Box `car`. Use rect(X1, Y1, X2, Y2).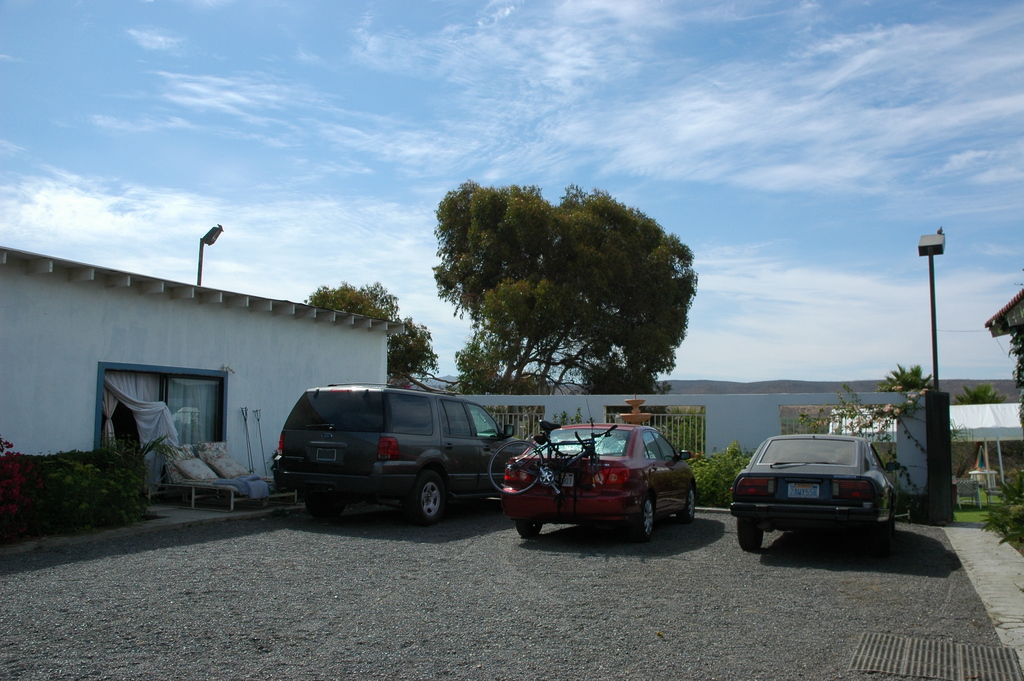
rect(739, 438, 908, 552).
